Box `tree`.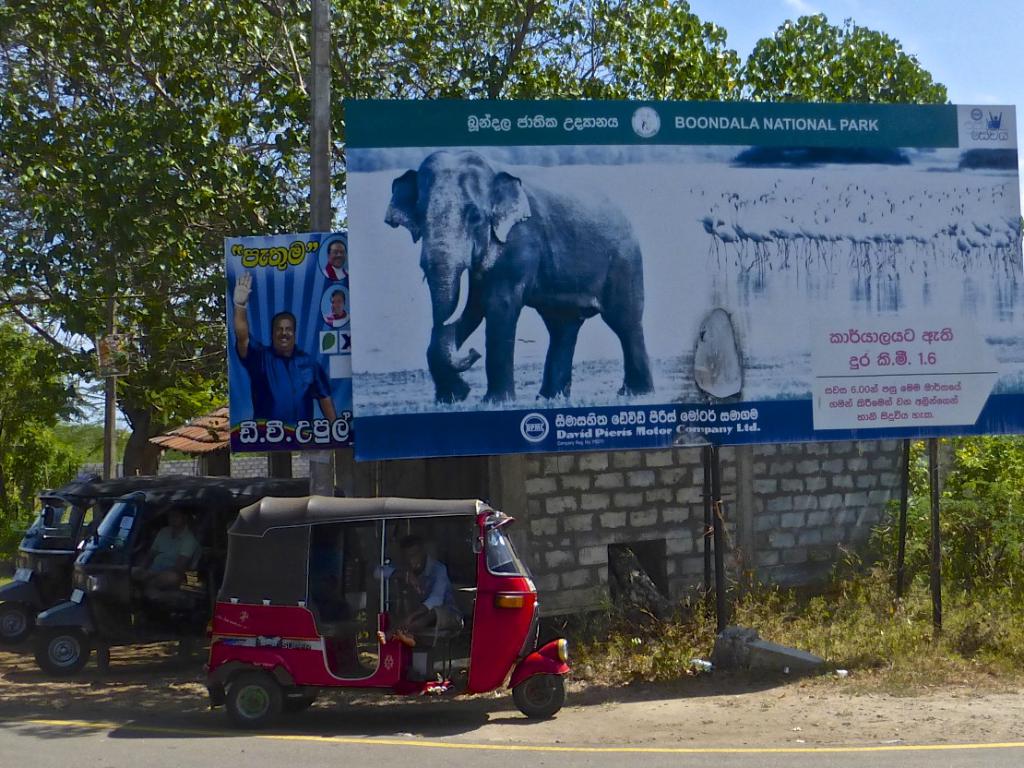
Rect(741, 12, 953, 102).
